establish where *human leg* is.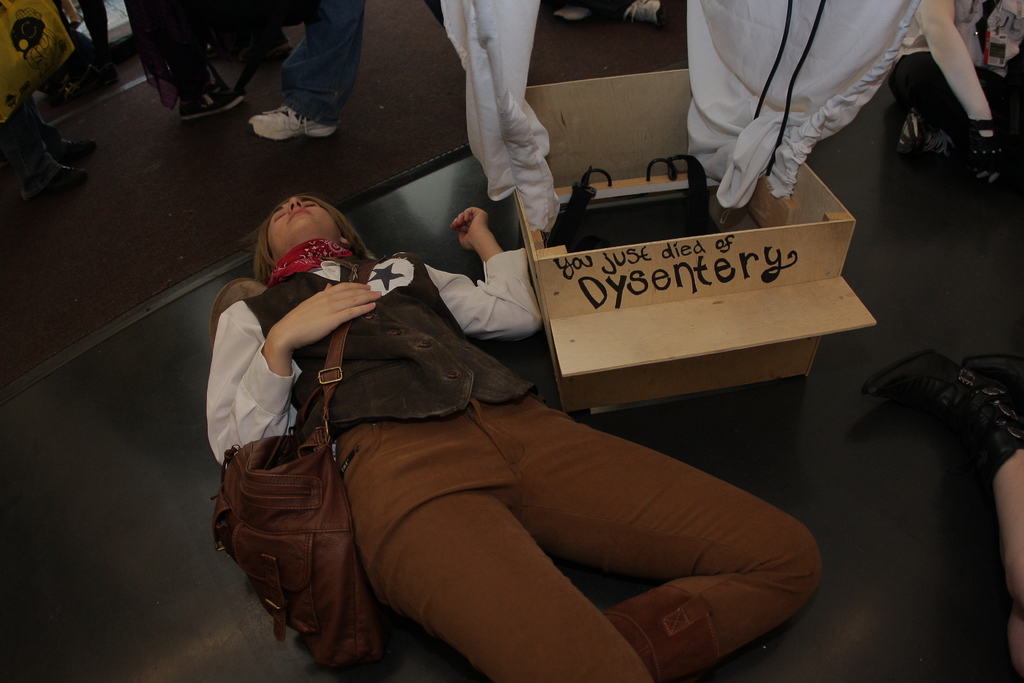
Established at l=172, t=0, r=250, b=122.
